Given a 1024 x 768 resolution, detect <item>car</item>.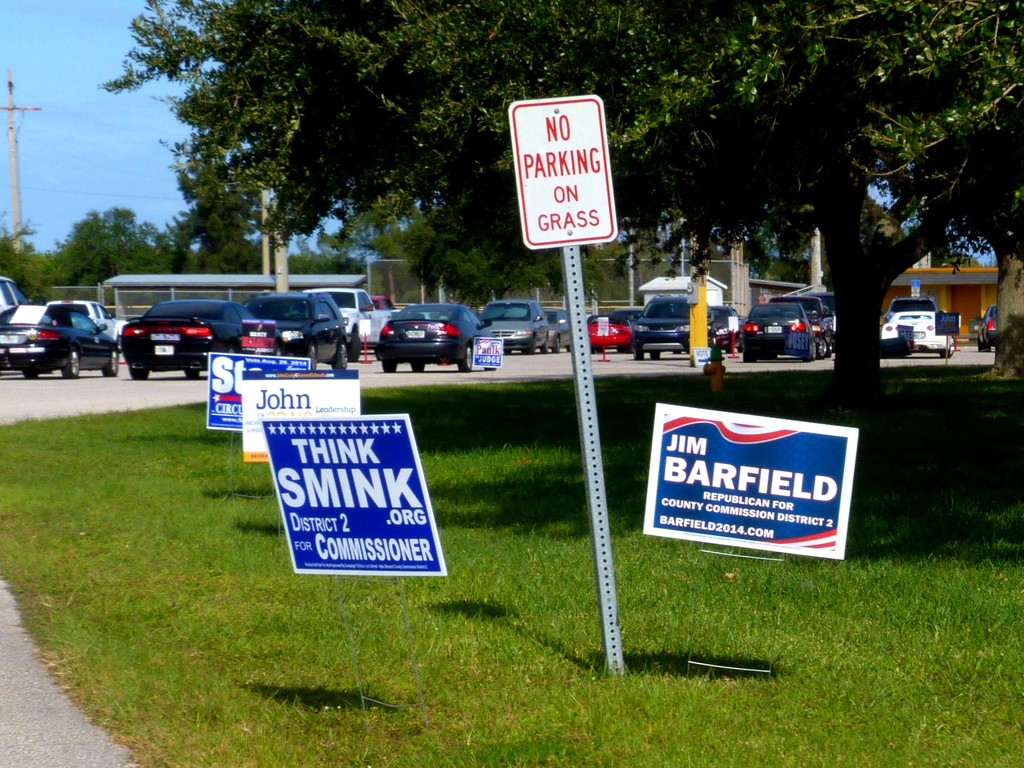
rect(590, 310, 638, 354).
